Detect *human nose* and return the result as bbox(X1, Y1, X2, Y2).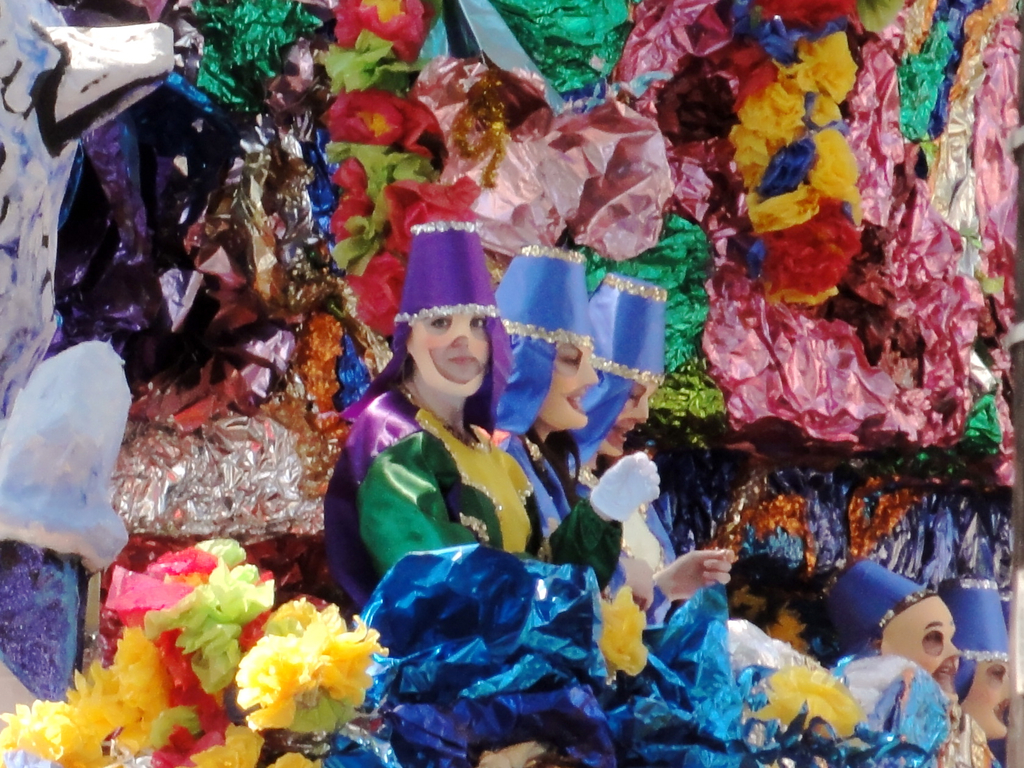
bbox(632, 394, 652, 428).
